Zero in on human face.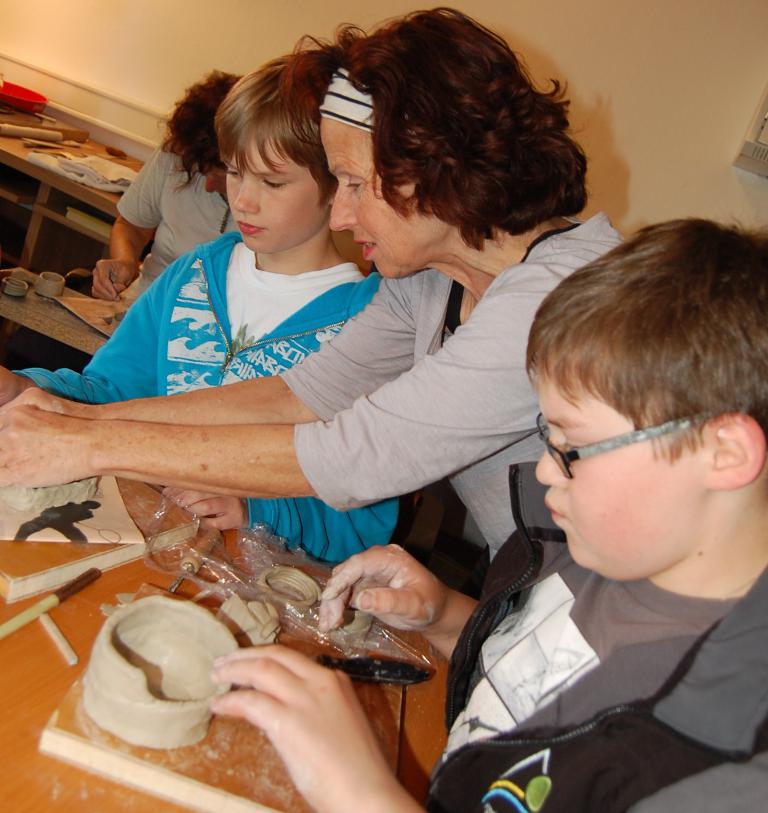
Zeroed in: <region>225, 133, 332, 258</region>.
